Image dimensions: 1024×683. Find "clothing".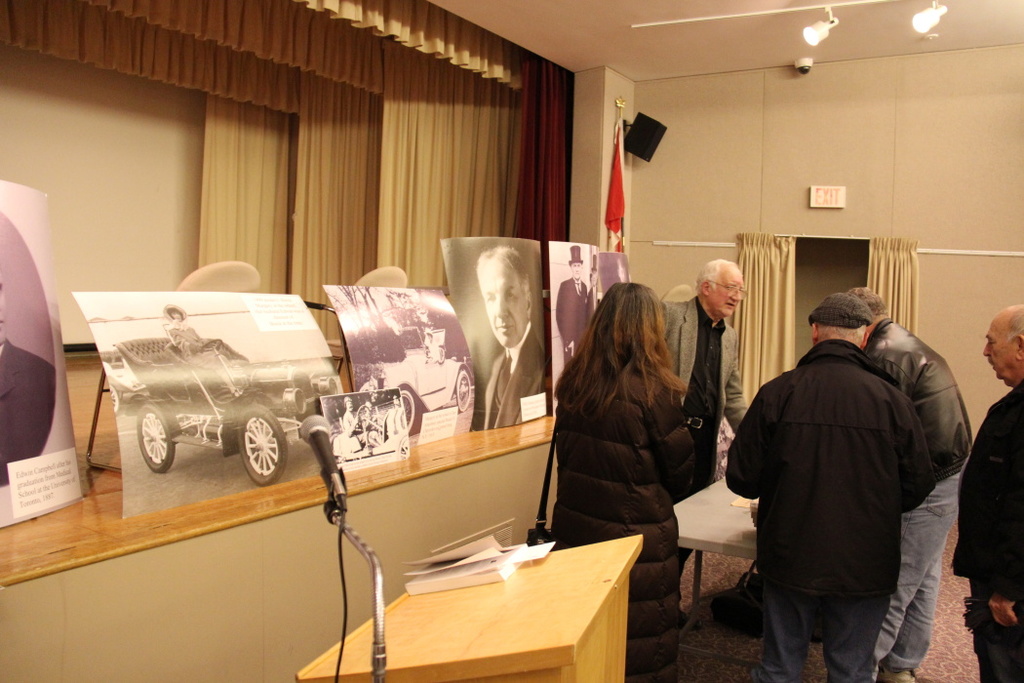
box=[555, 276, 584, 356].
